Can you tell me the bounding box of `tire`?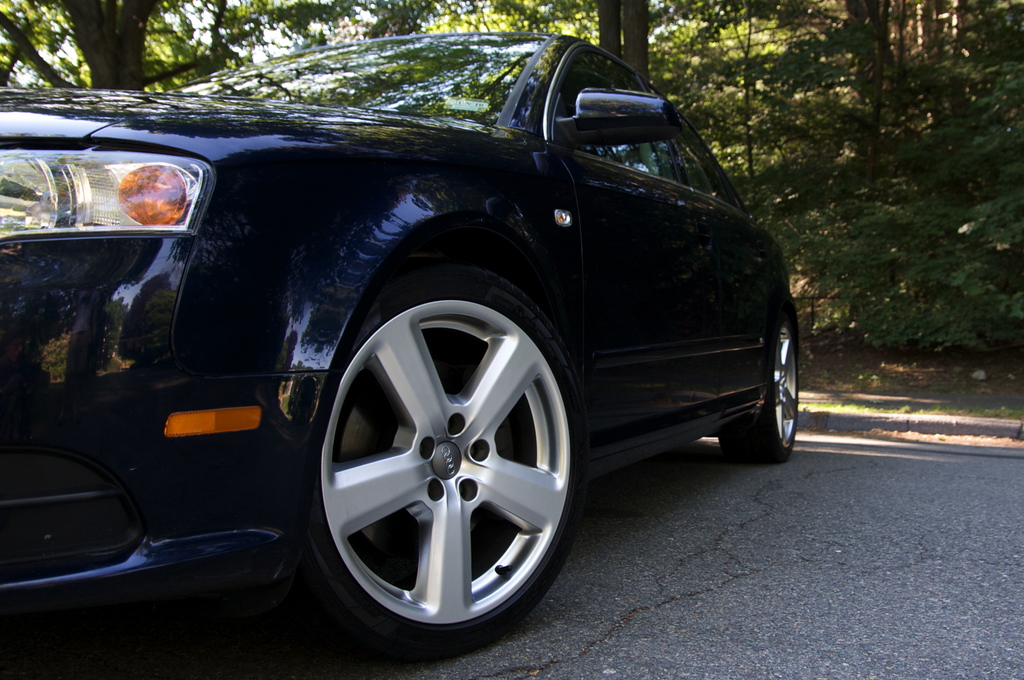
314:232:590:665.
